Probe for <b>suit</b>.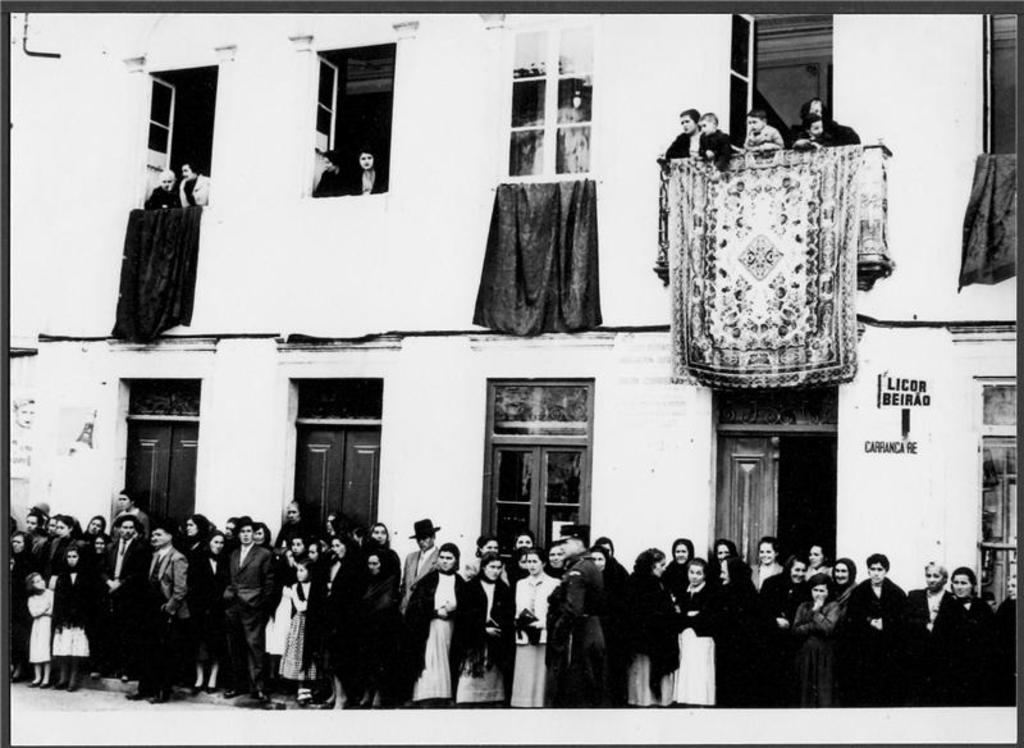
Probe result: [left=535, top=546, right=599, bottom=716].
